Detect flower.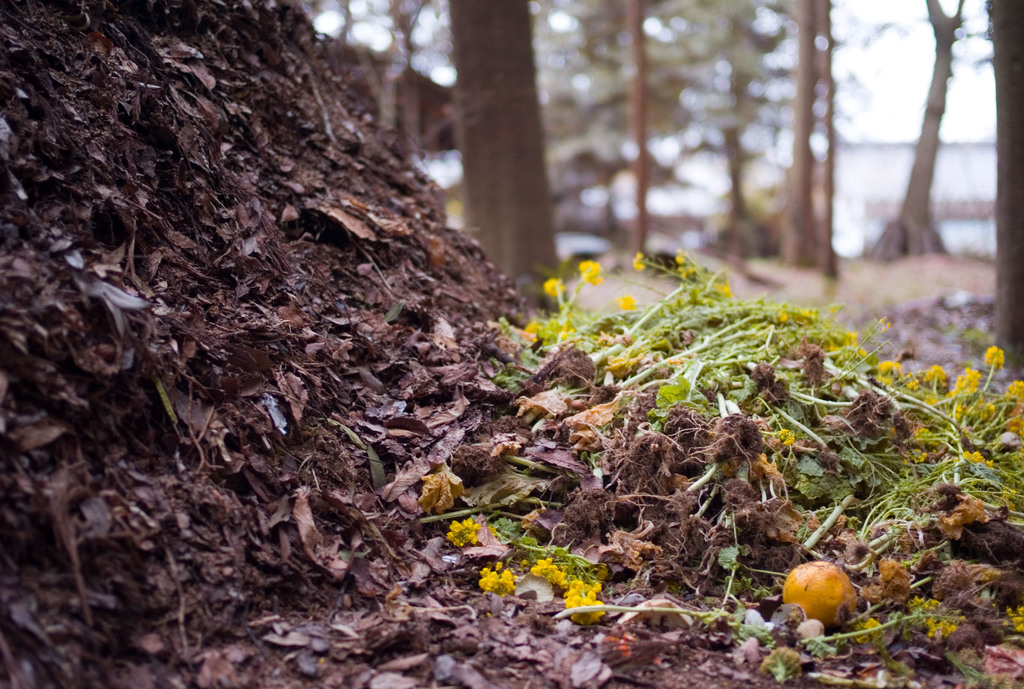
Detected at left=474, top=568, right=527, bottom=599.
